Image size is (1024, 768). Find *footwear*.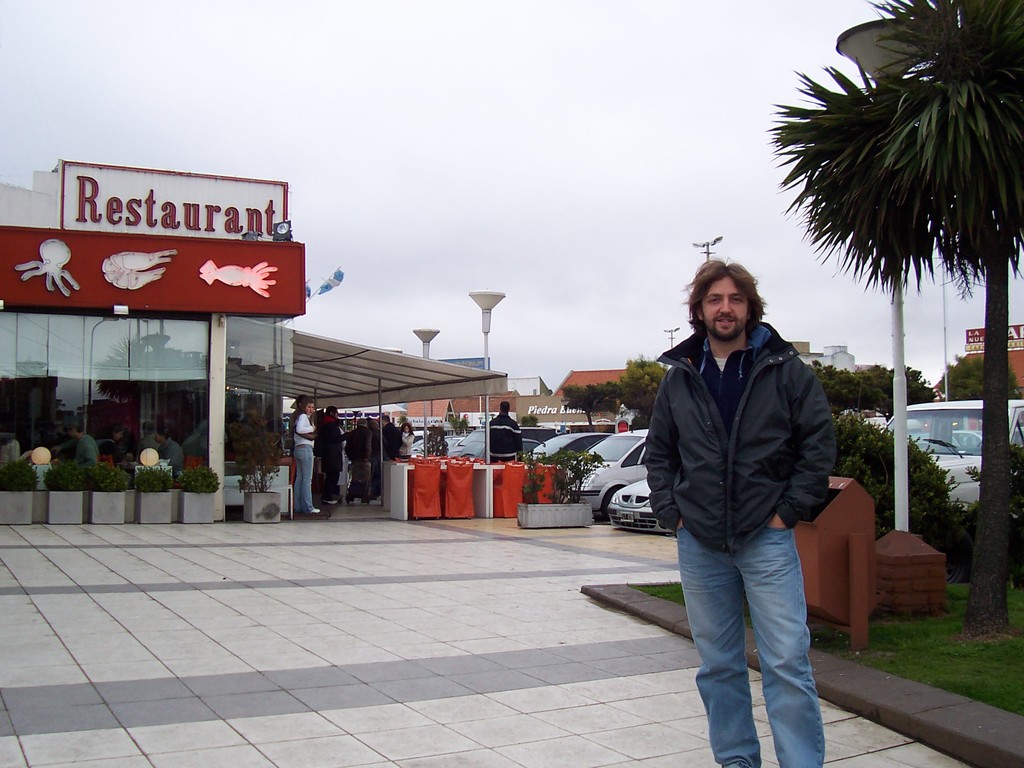
crop(305, 504, 322, 515).
